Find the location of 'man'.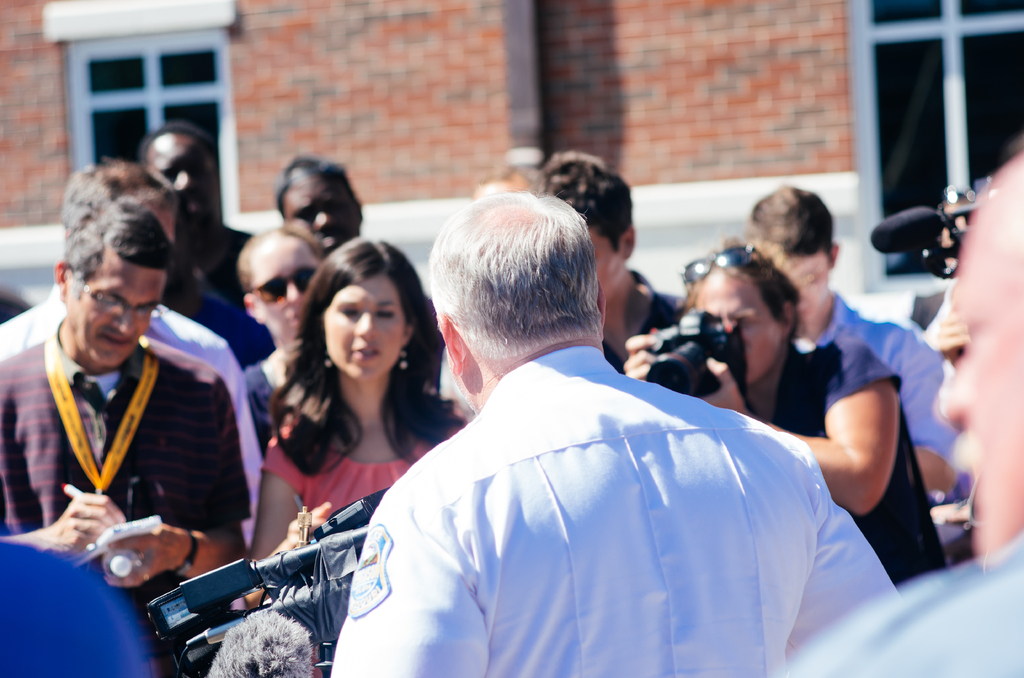
Location: locate(0, 156, 262, 541).
